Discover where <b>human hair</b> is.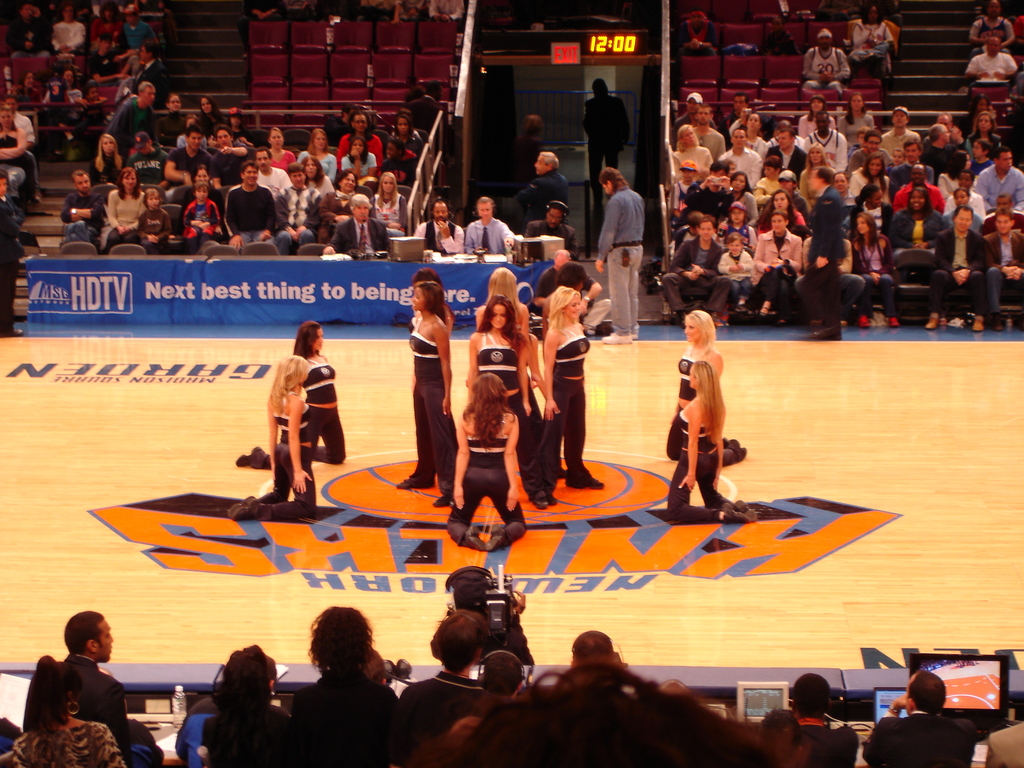
Discovered at left=970, top=111, right=997, bottom=145.
